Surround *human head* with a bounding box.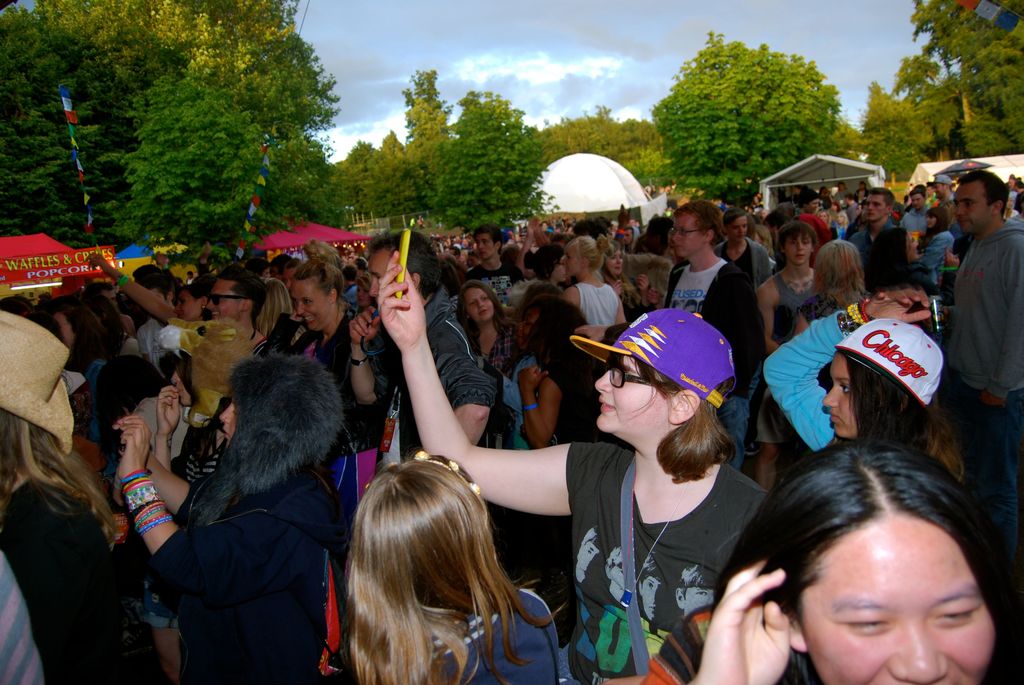
[x1=908, y1=189, x2=927, y2=209].
